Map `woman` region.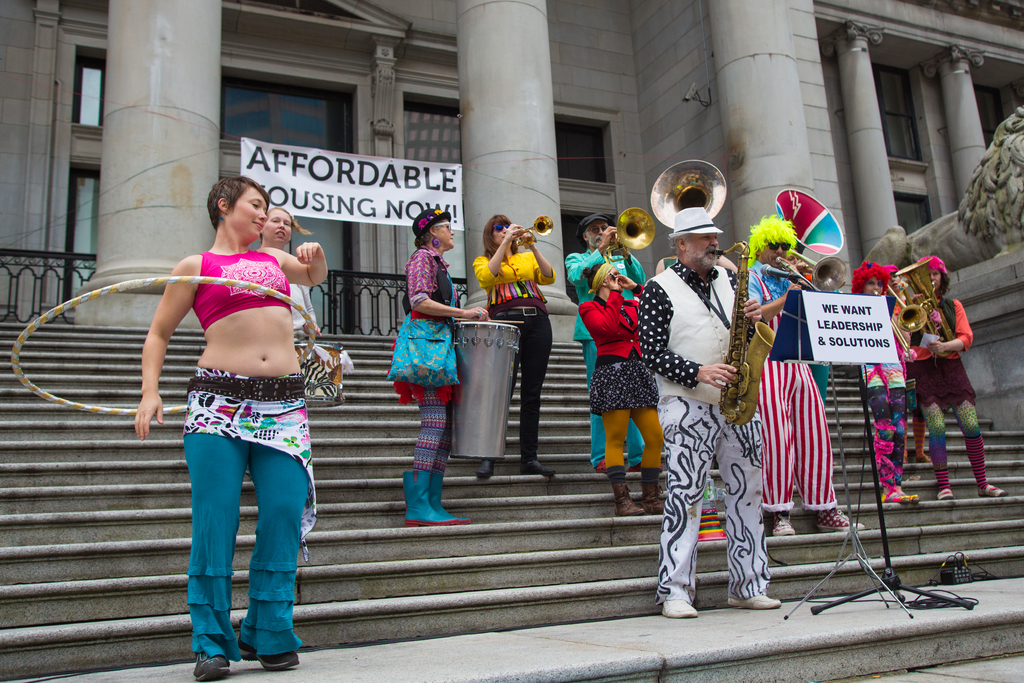
Mapped to (left=577, top=261, right=671, bottom=514).
